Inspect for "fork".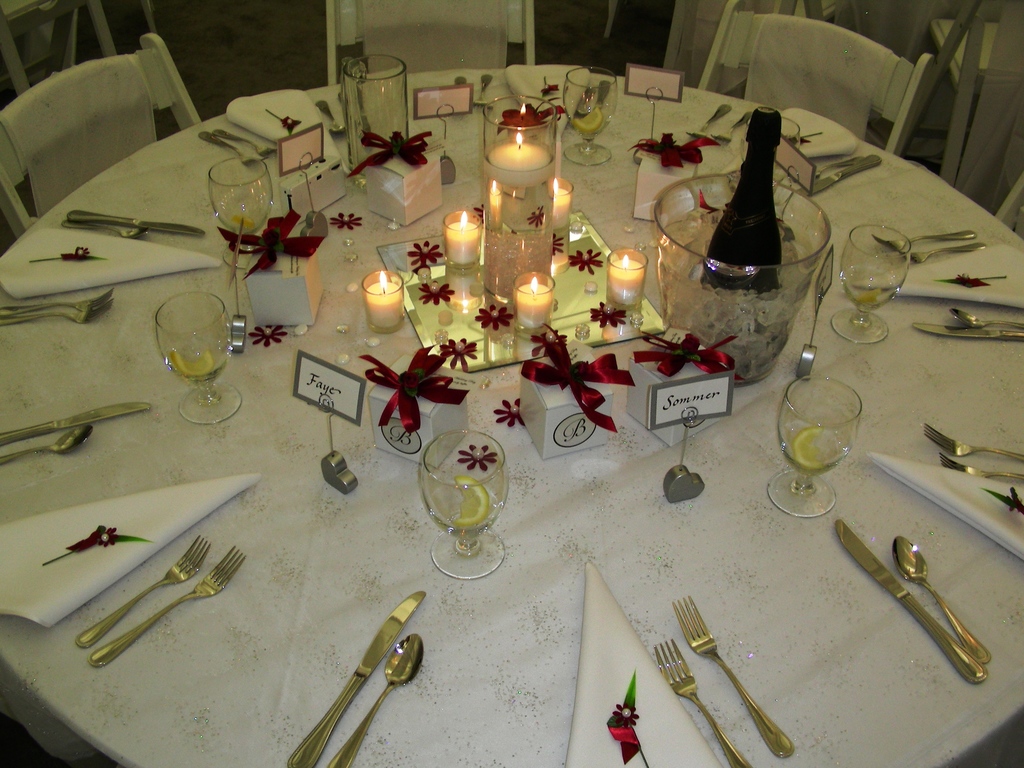
Inspection: bbox=[685, 102, 733, 140].
